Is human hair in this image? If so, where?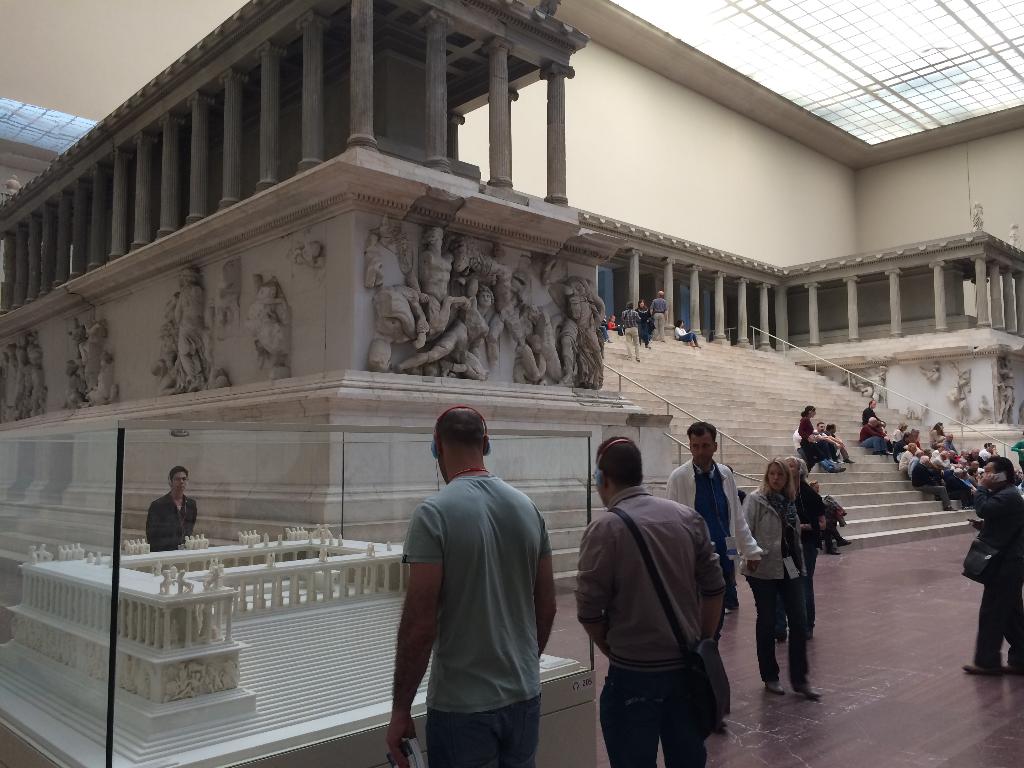
Yes, at <region>984, 455, 1018, 486</region>.
